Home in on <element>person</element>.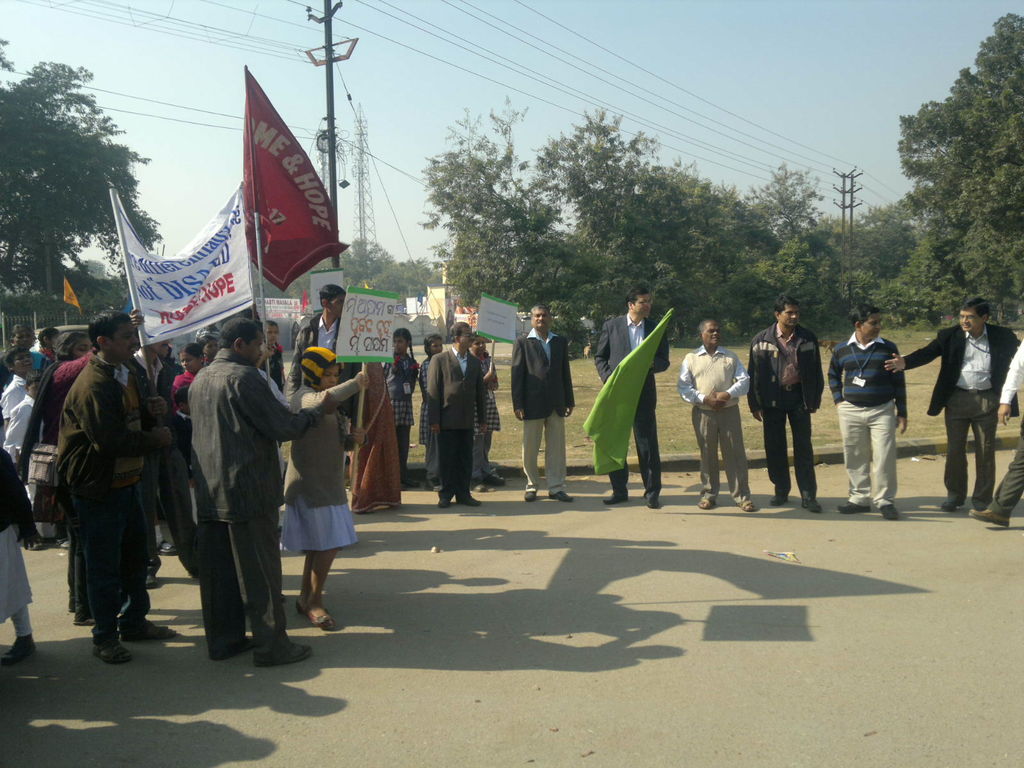
Homed in at x1=749, y1=296, x2=824, y2=516.
